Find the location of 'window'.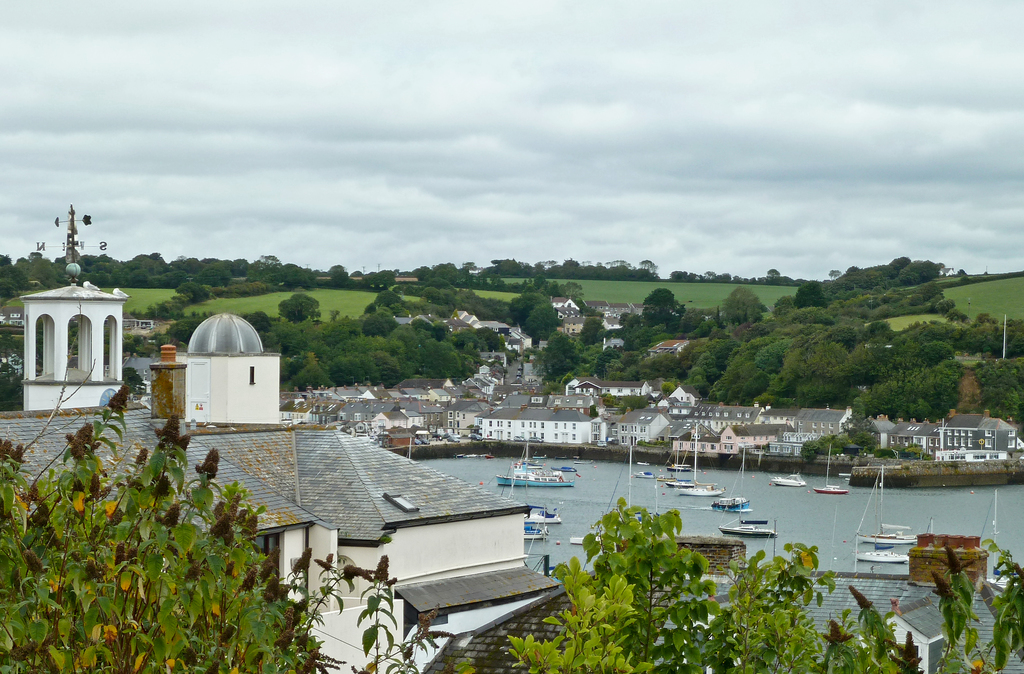
Location: BBox(668, 409, 673, 413).
